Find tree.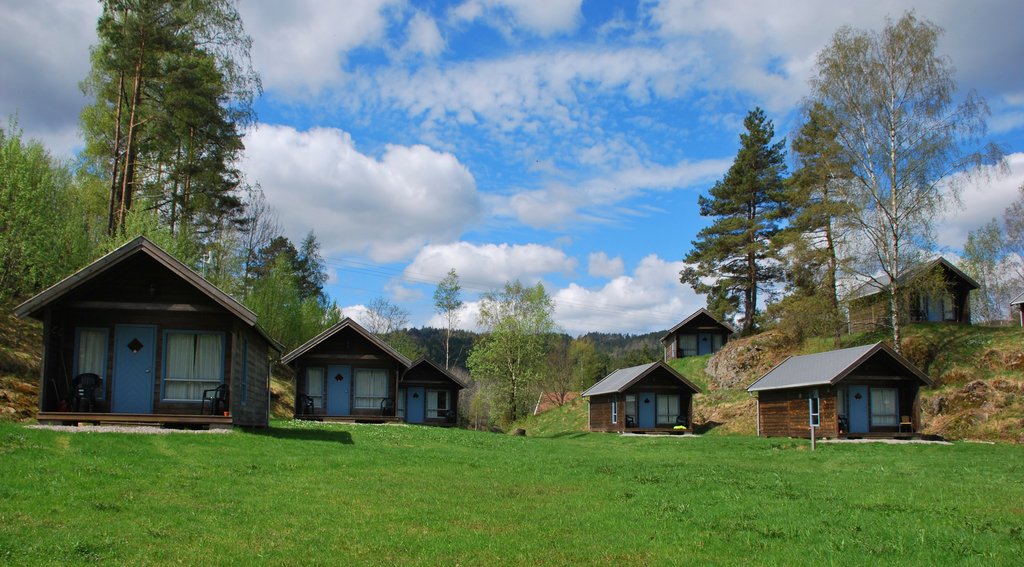
[x1=791, y1=30, x2=984, y2=414].
